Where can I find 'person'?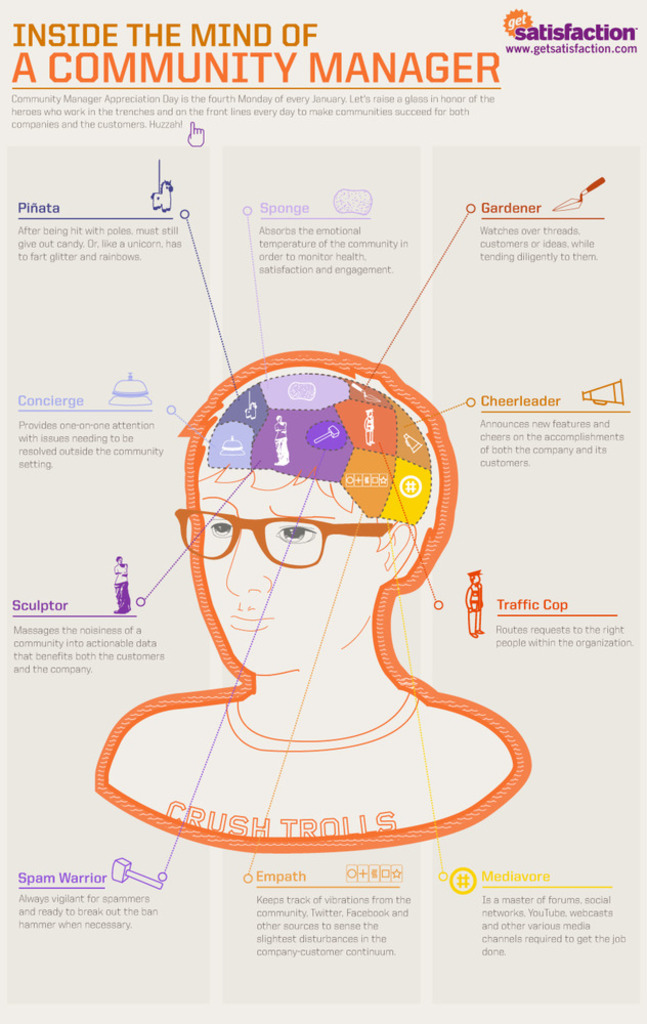
You can find it at [127,373,525,837].
